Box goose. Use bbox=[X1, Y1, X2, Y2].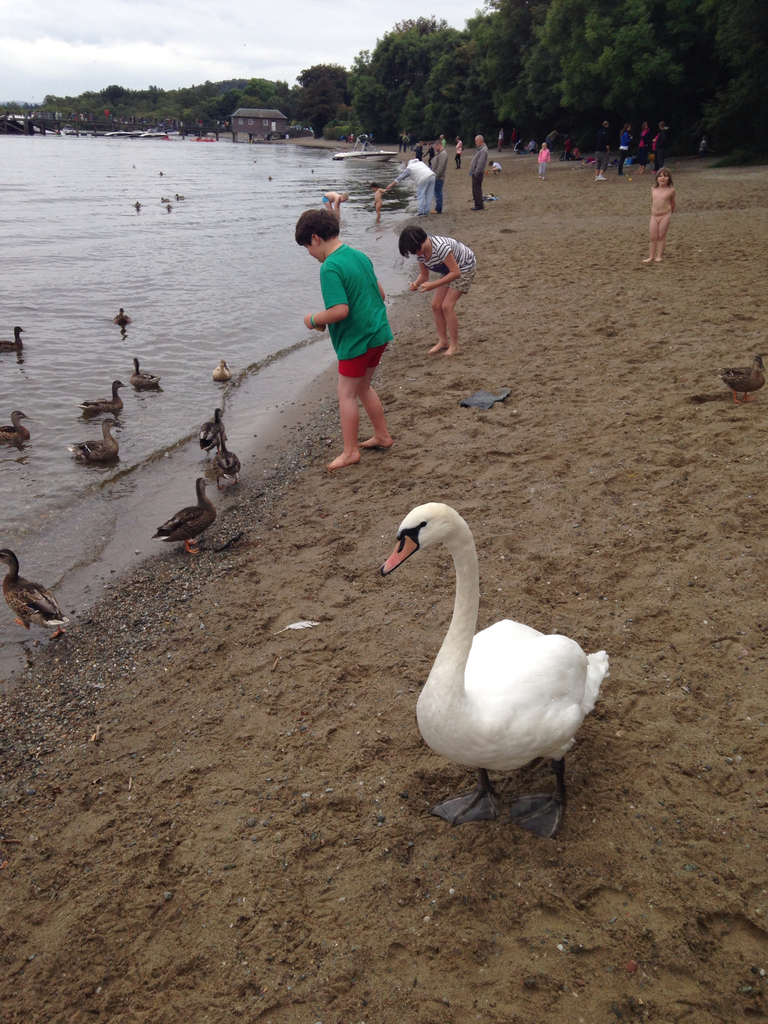
bbox=[115, 305, 131, 324].
